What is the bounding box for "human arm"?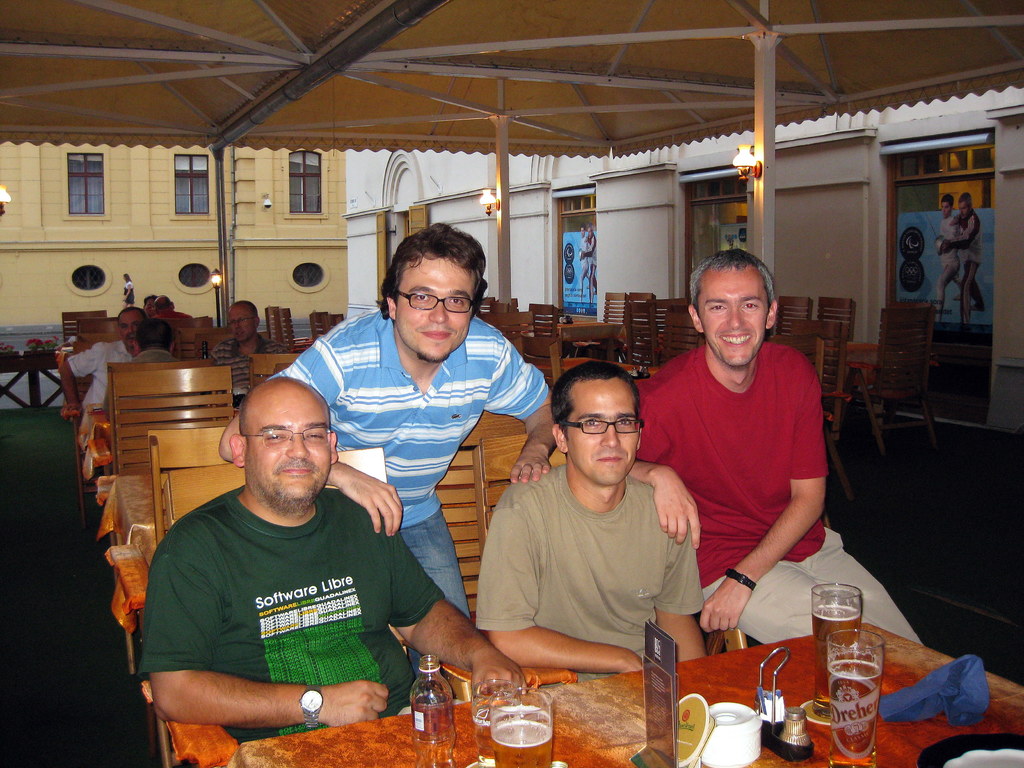
region(699, 382, 824, 653).
